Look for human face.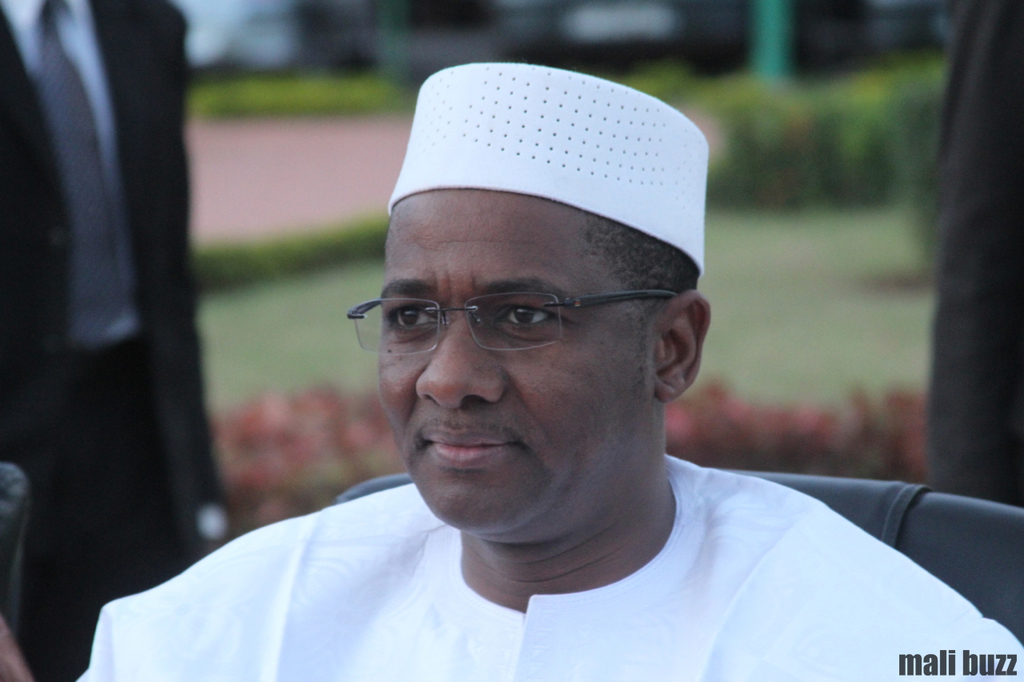
Found: select_region(370, 189, 651, 535).
